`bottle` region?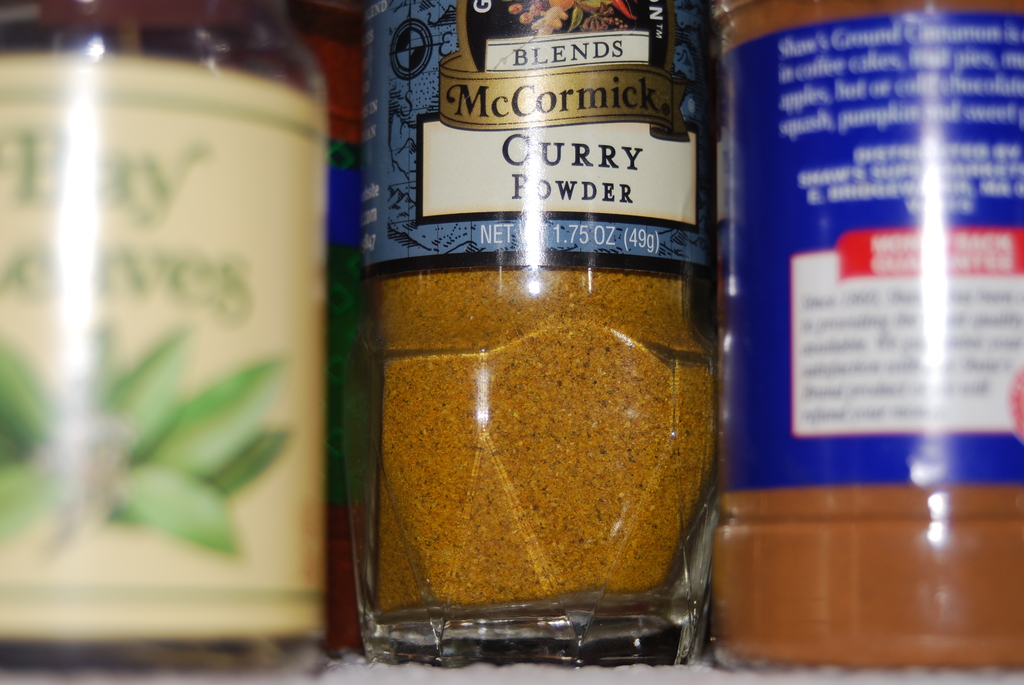
(717, 0, 1023, 666)
